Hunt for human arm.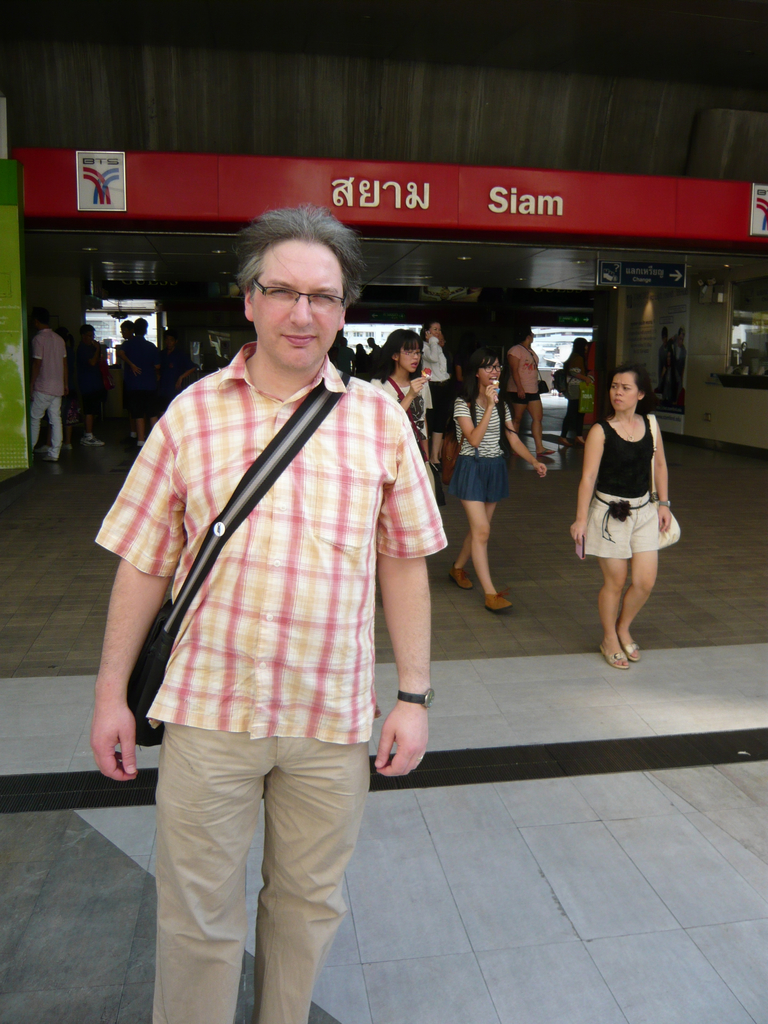
Hunted down at [367, 397, 450, 781].
